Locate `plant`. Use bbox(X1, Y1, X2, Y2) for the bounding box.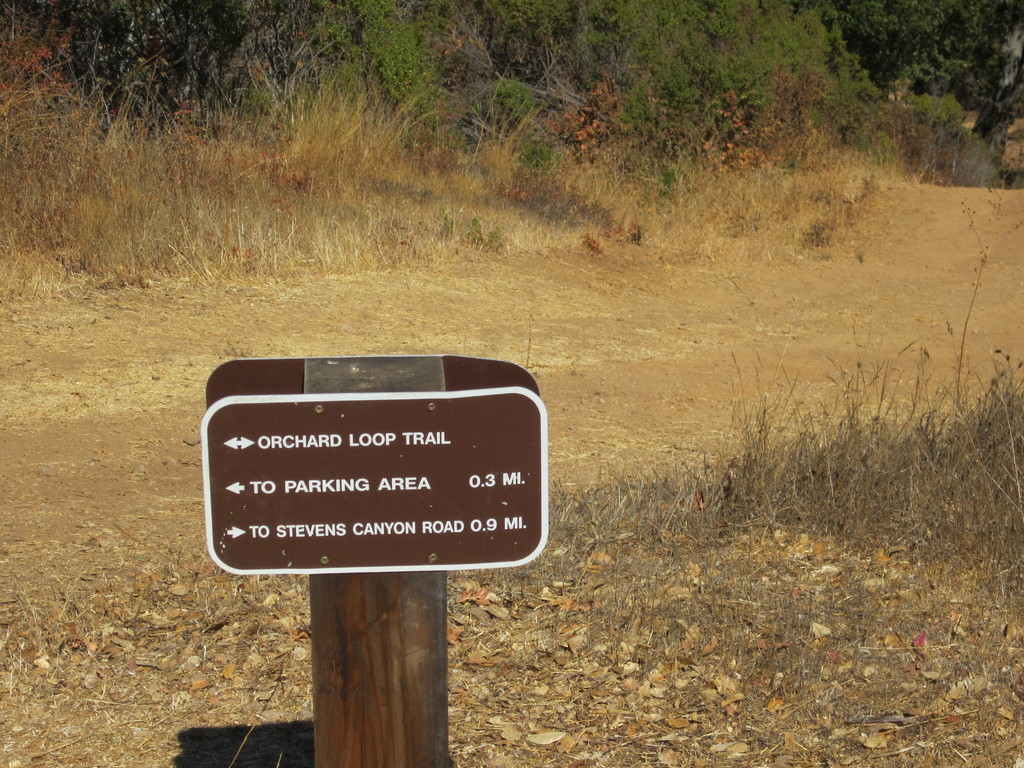
bbox(607, 65, 658, 135).
